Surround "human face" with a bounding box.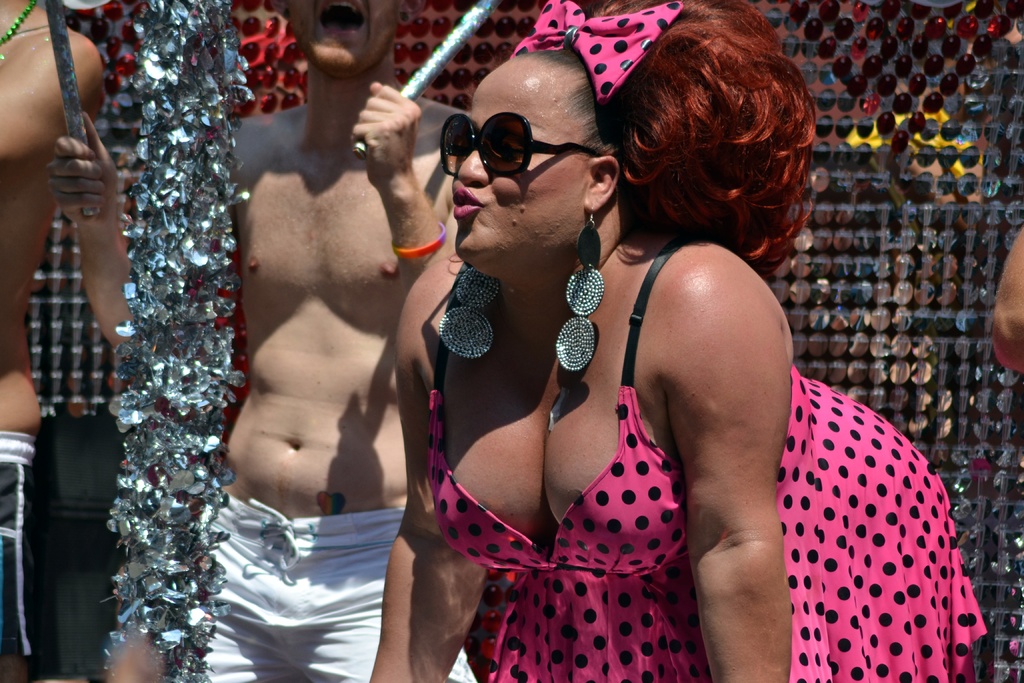
(left=449, top=60, right=587, bottom=256).
